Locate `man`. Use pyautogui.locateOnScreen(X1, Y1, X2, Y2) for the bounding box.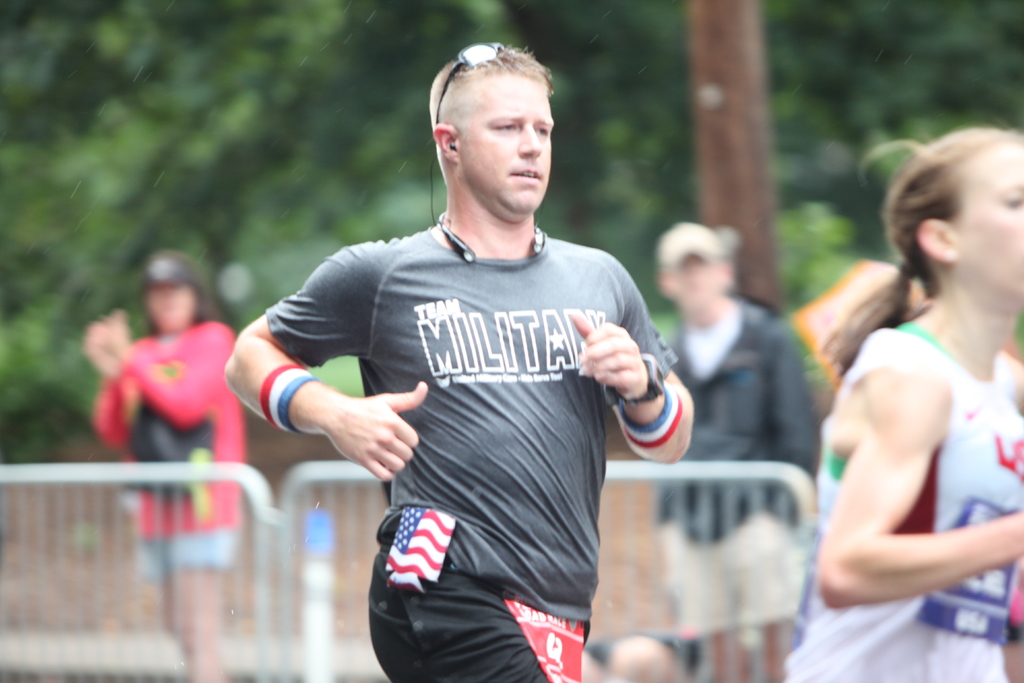
pyautogui.locateOnScreen(664, 220, 822, 682).
